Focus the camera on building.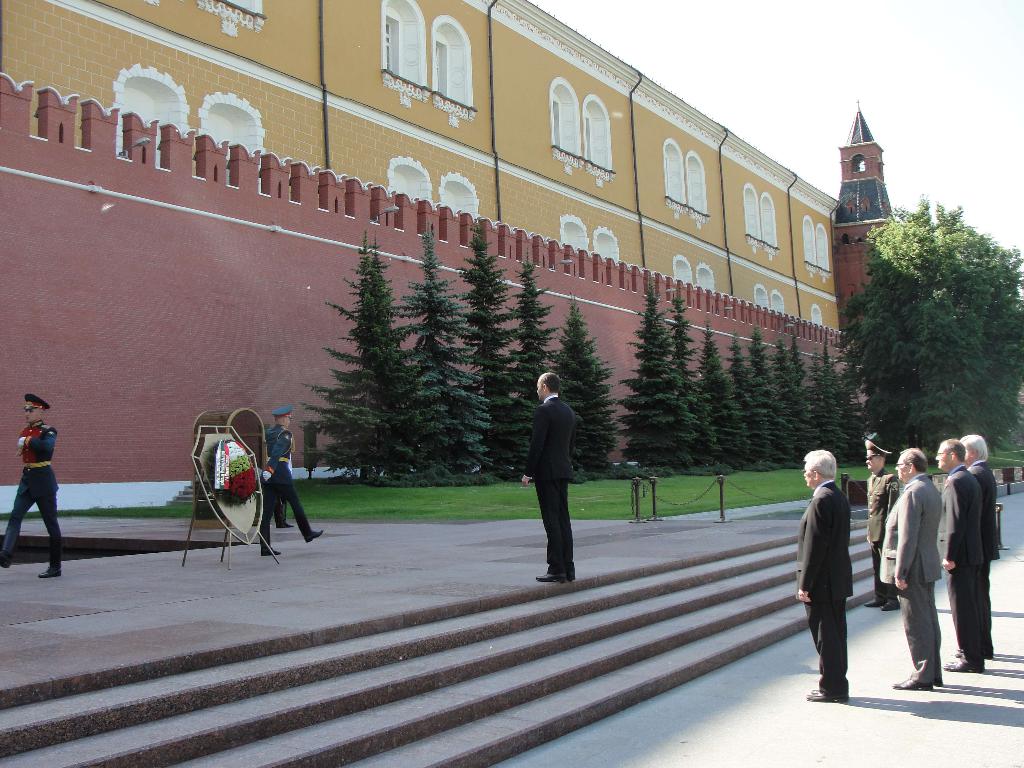
Focus region: {"x1": 0, "y1": 0, "x2": 895, "y2": 331}.
